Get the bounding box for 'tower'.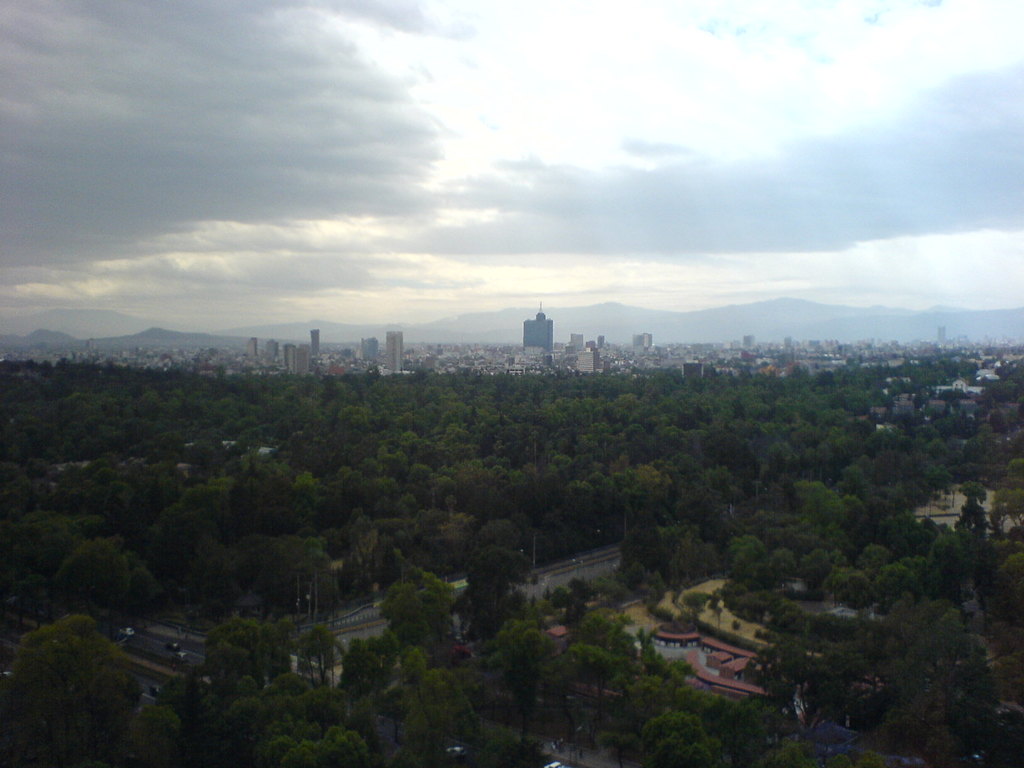
<region>240, 330, 257, 364</region>.
